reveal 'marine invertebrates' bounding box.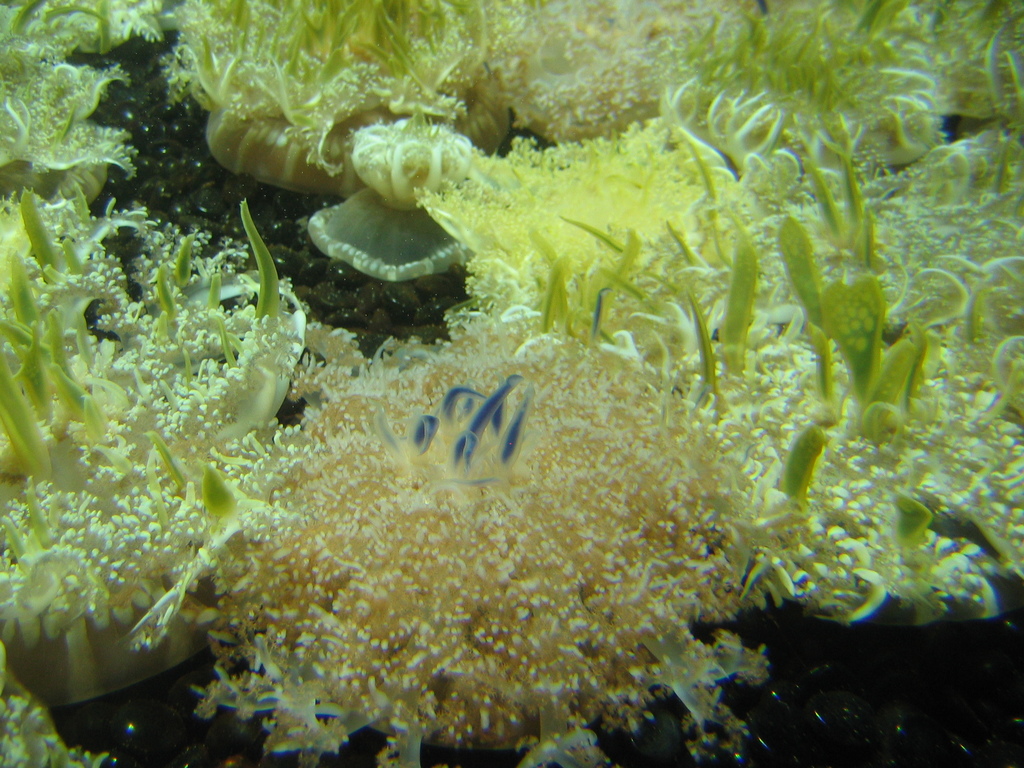
Revealed: [left=0, top=632, right=133, bottom=767].
